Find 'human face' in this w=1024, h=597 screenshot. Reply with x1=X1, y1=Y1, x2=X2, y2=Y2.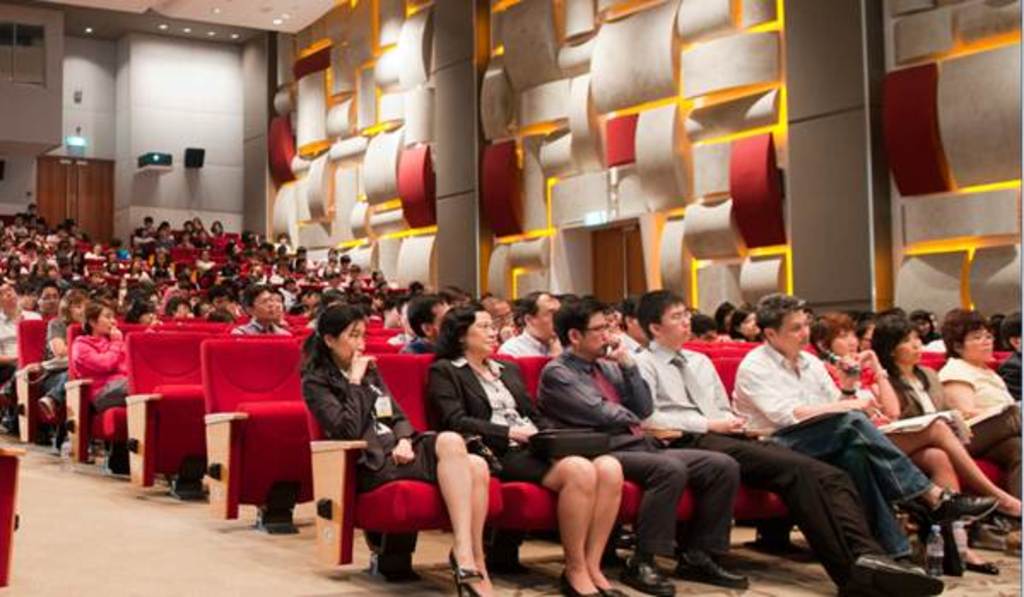
x1=662, y1=301, x2=689, y2=339.
